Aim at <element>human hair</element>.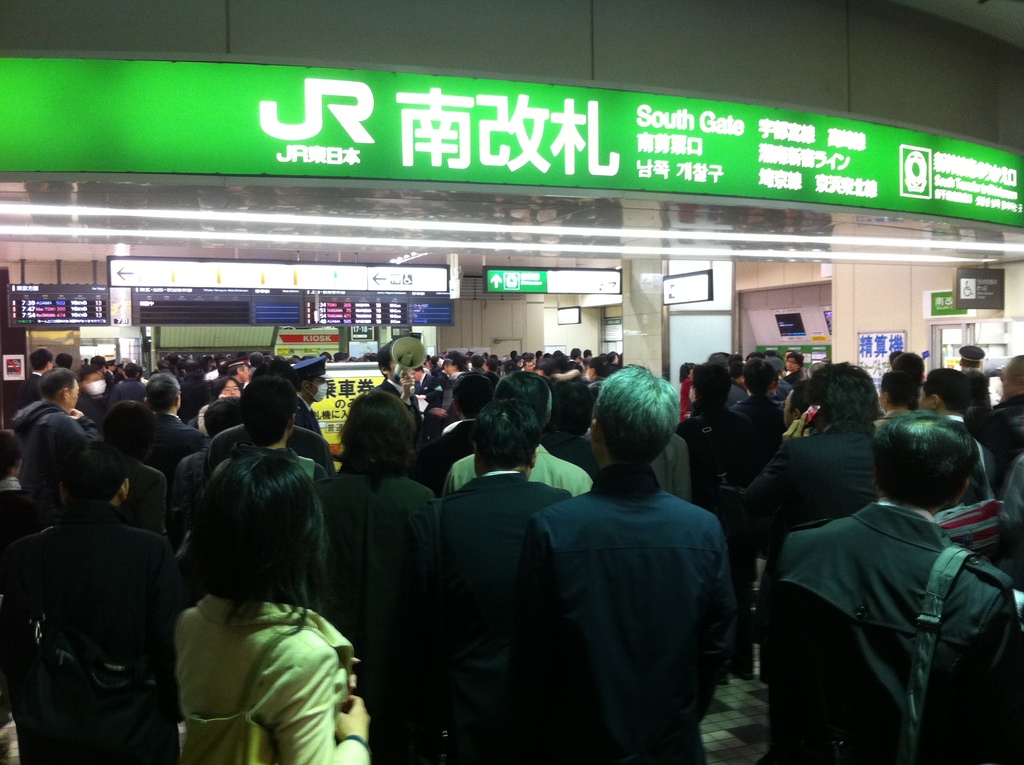
Aimed at region(335, 389, 416, 481).
